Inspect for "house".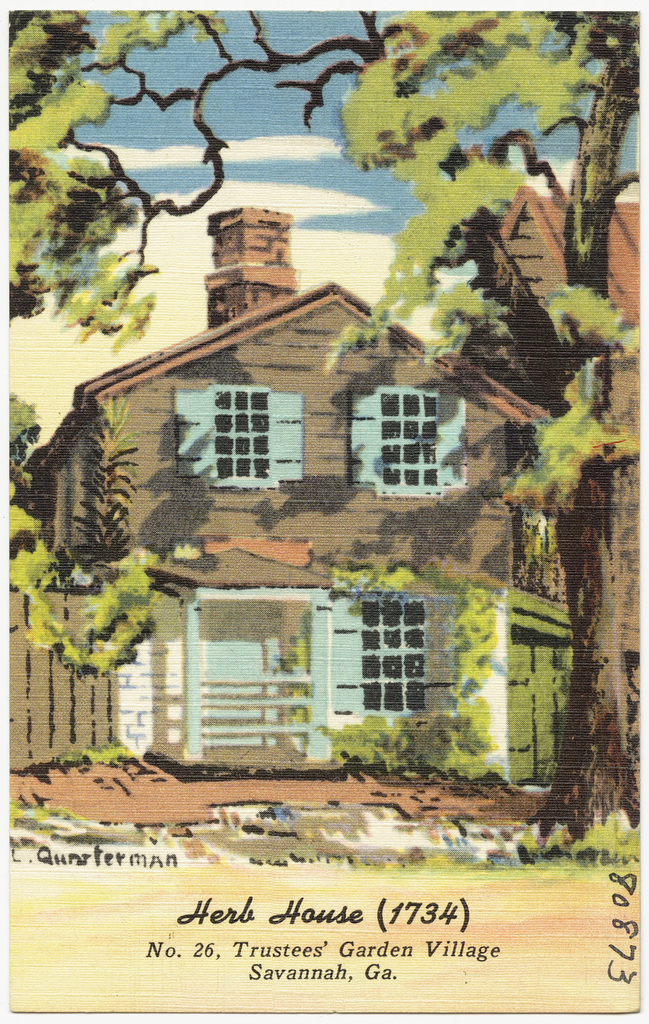
Inspection: (x1=55, y1=113, x2=581, y2=752).
